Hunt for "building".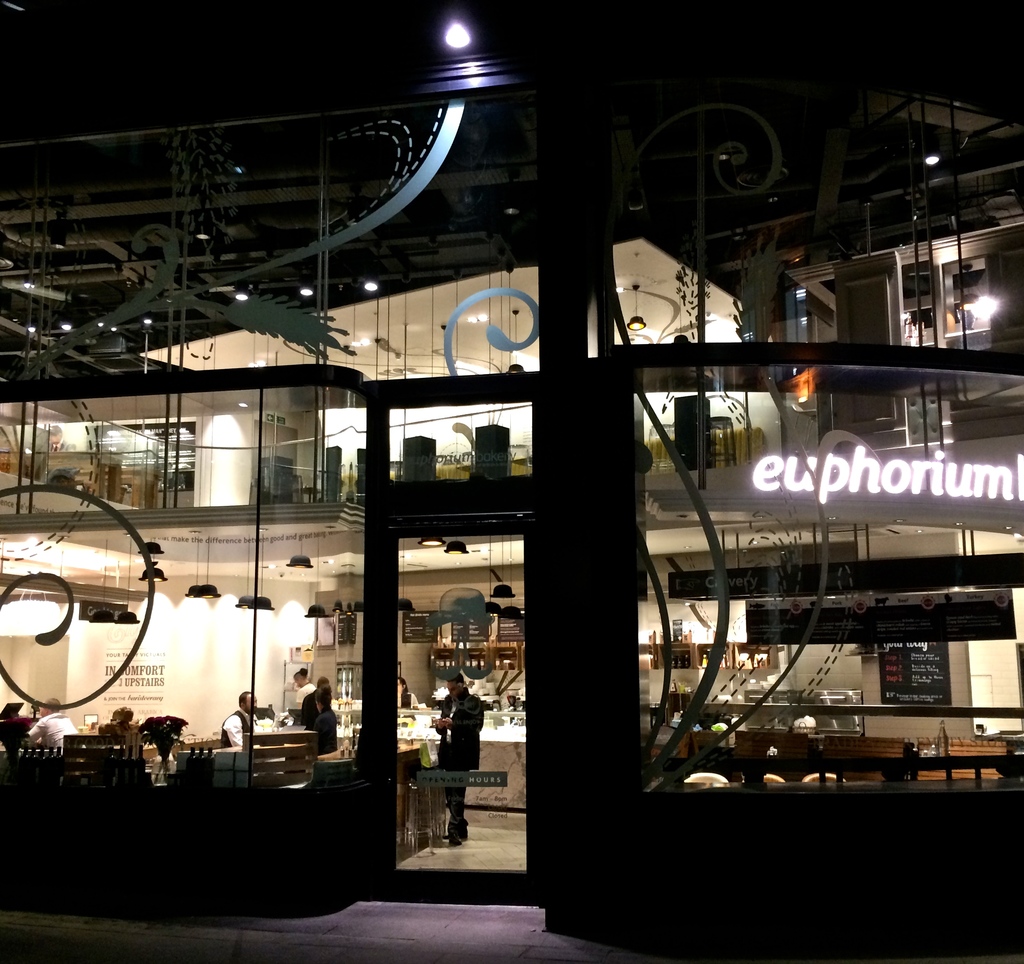
Hunted down at bbox=(0, 0, 1023, 963).
